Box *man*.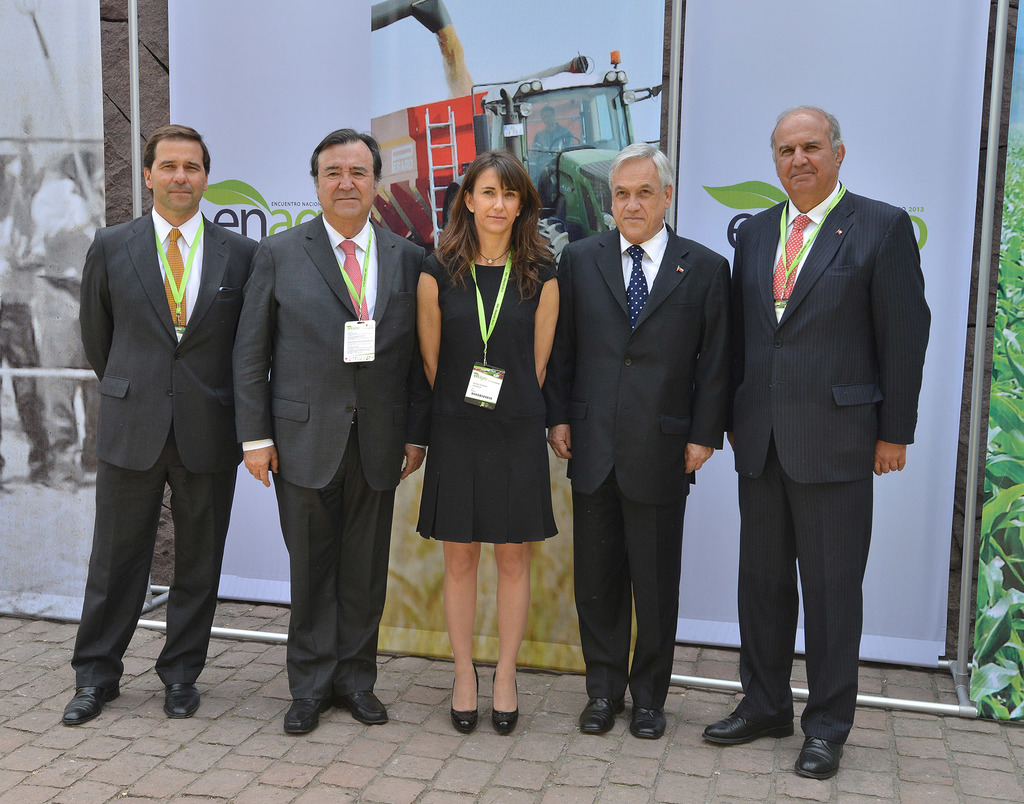
234:127:431:739.
